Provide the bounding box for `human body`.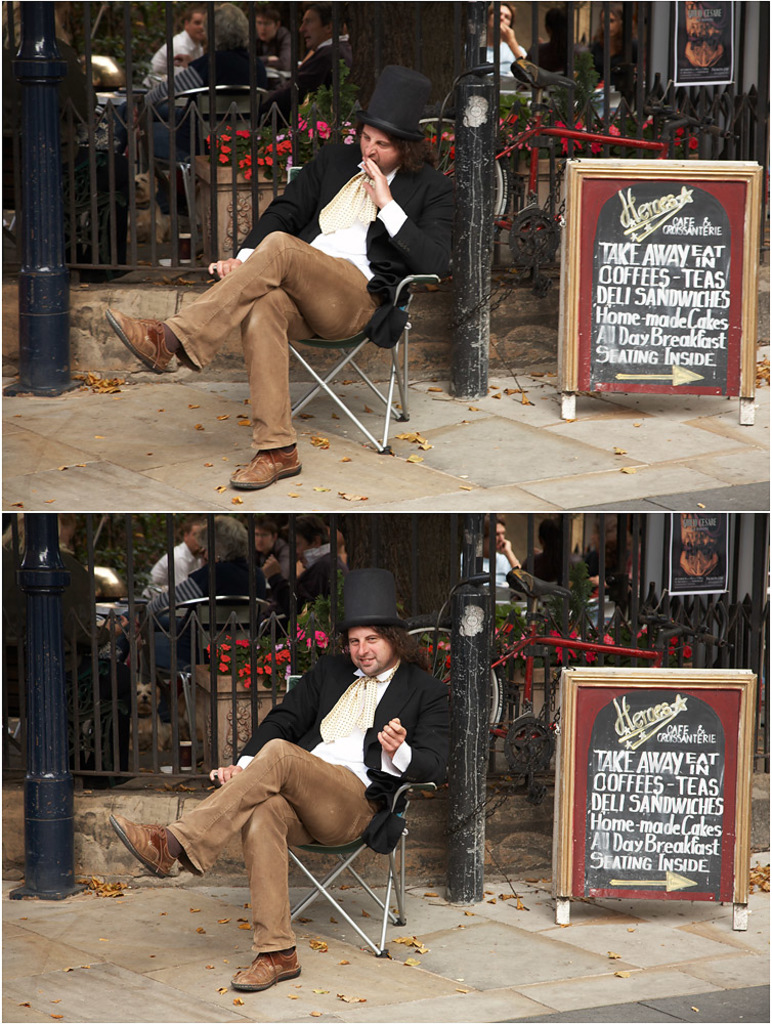
box=[284, 0, 361, 120].
